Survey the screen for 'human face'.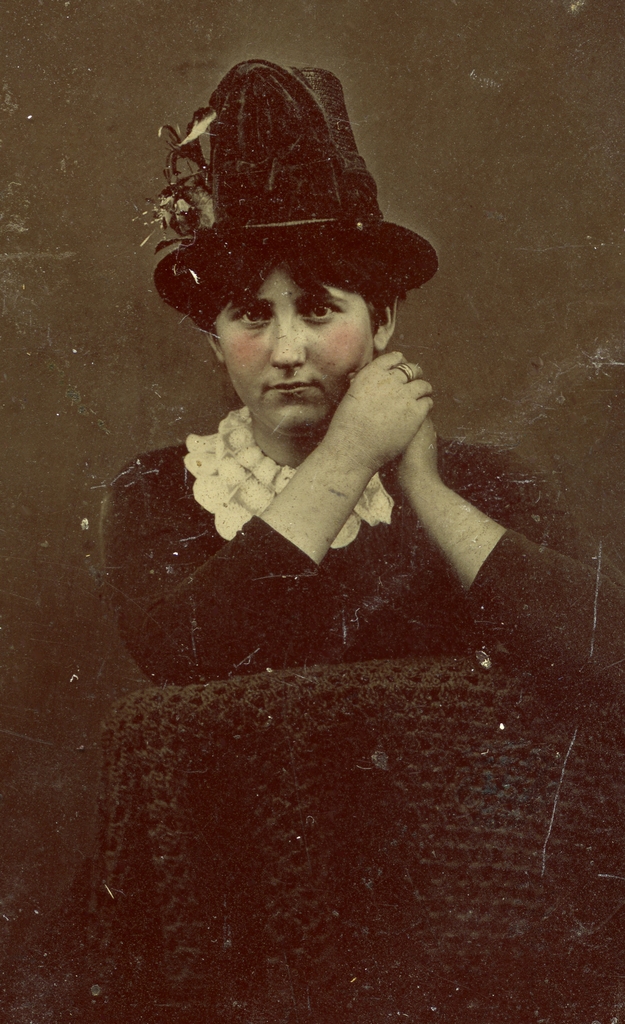
Survey found: bbox(202, 259, 375, 442).
